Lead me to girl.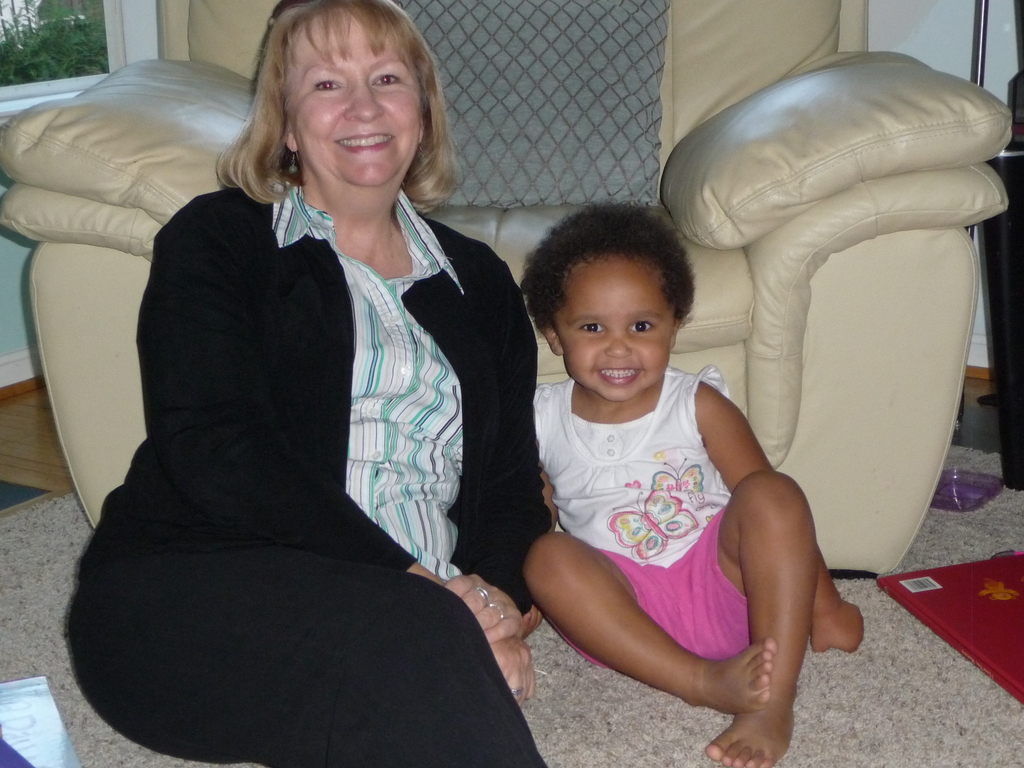
Lead to bbox=(522, 198, 865, 767).
